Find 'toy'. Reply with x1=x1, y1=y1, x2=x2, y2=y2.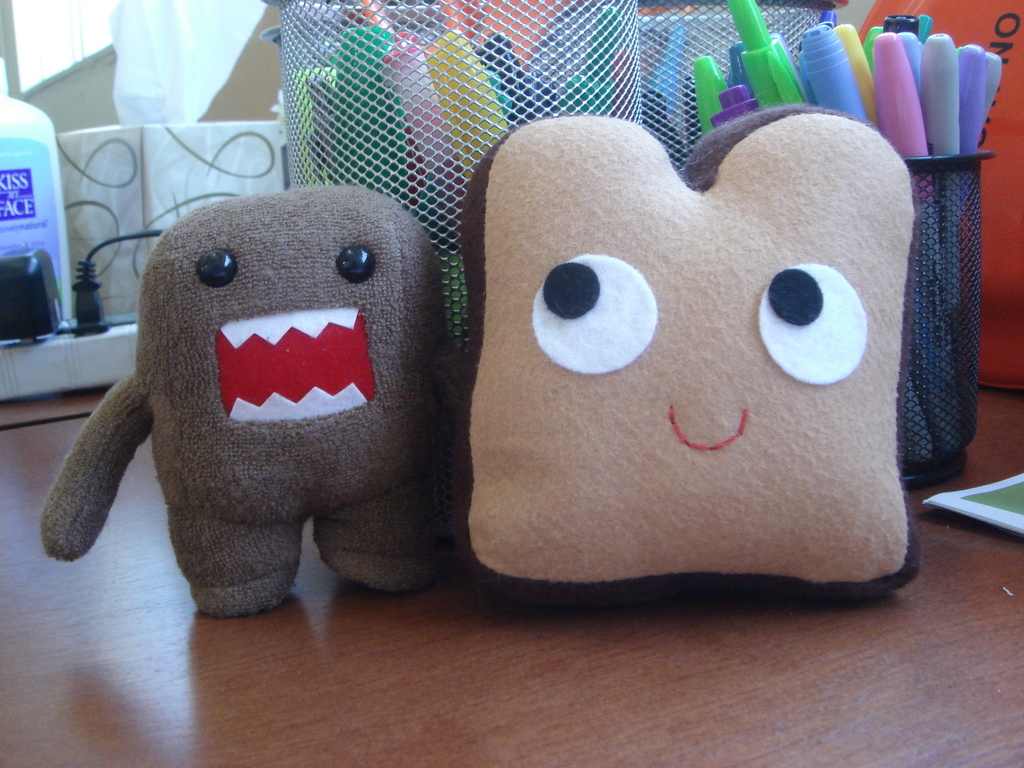
x1=39, y1=182, x2=463, y2=618.
